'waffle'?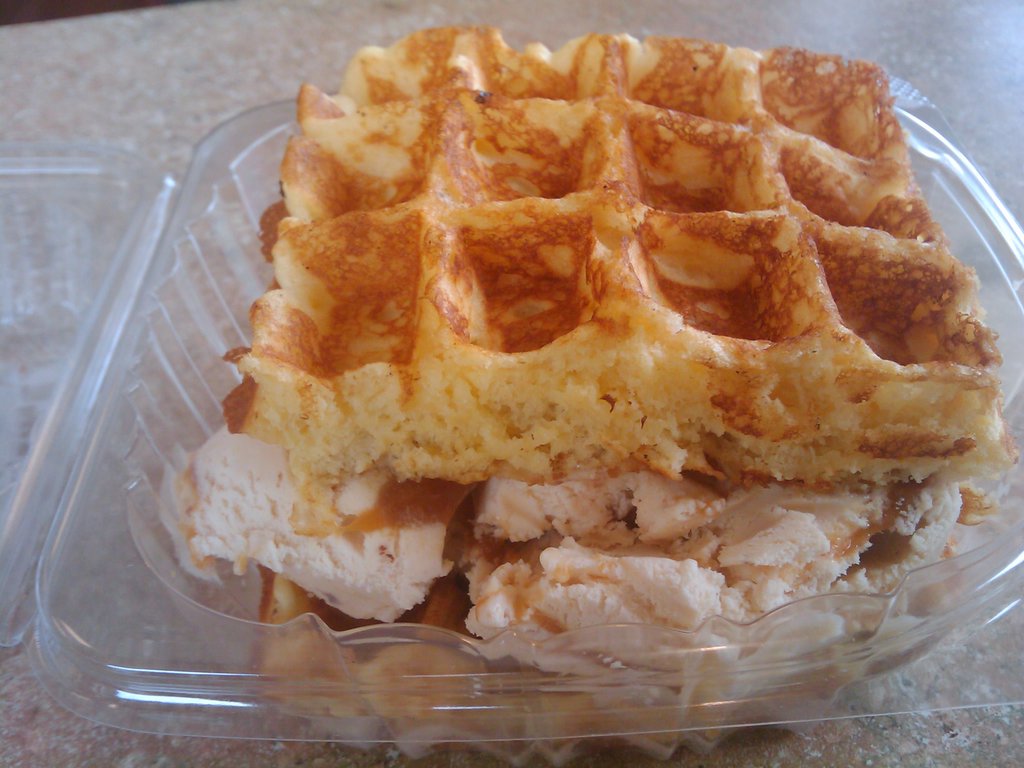
{"left": 243, "top": 569, "right": 829, "bottom": 767}
